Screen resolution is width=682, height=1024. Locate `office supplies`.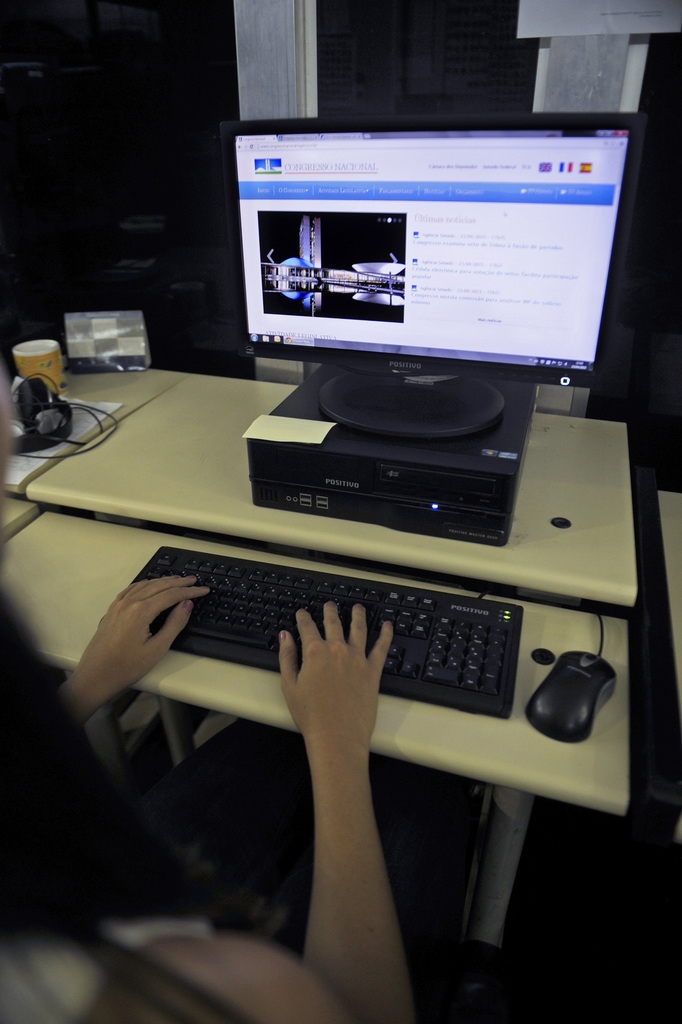
box(3, 330, 76, 388).
